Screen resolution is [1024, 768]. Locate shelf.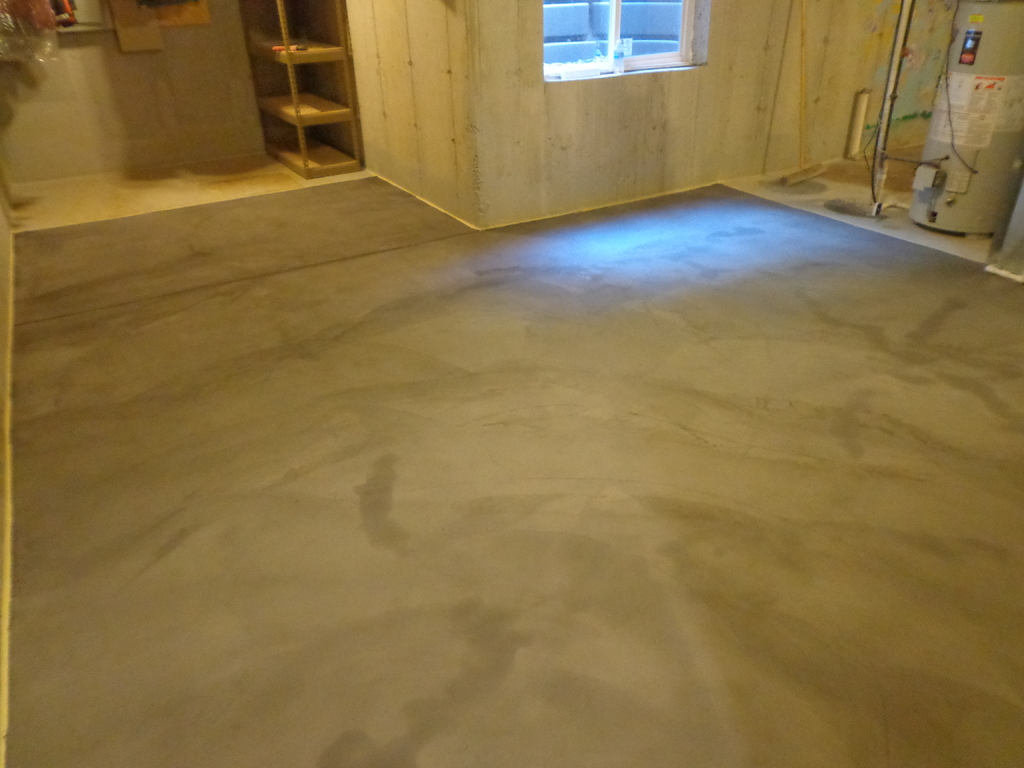
box(288, 57, 355, 125).
